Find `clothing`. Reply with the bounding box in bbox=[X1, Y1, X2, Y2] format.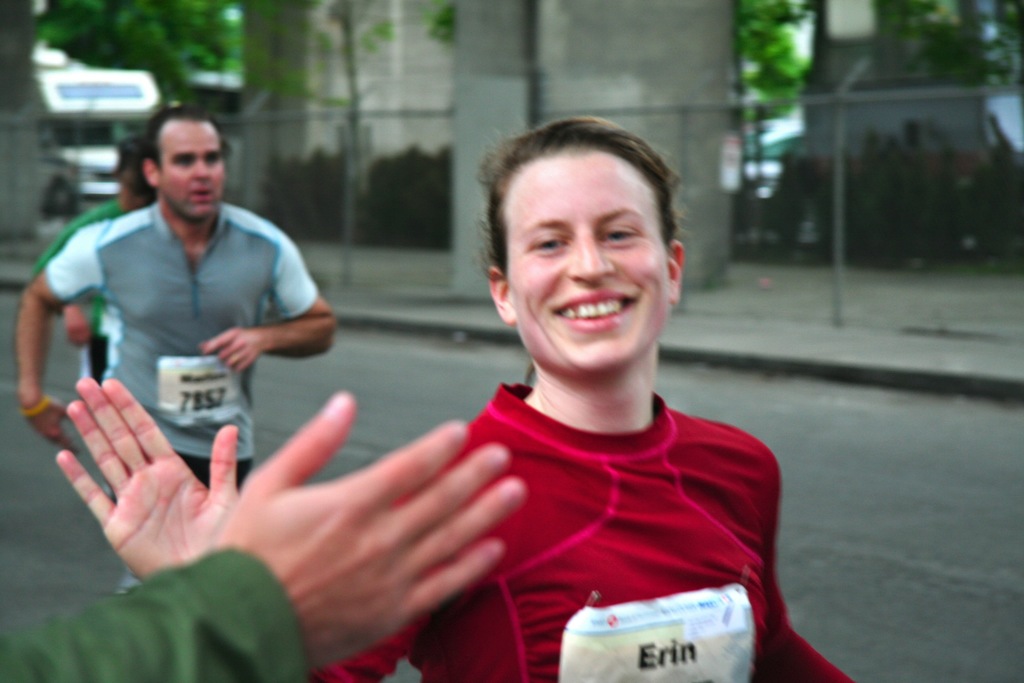
bbox=[26, 201, 135, 400].
